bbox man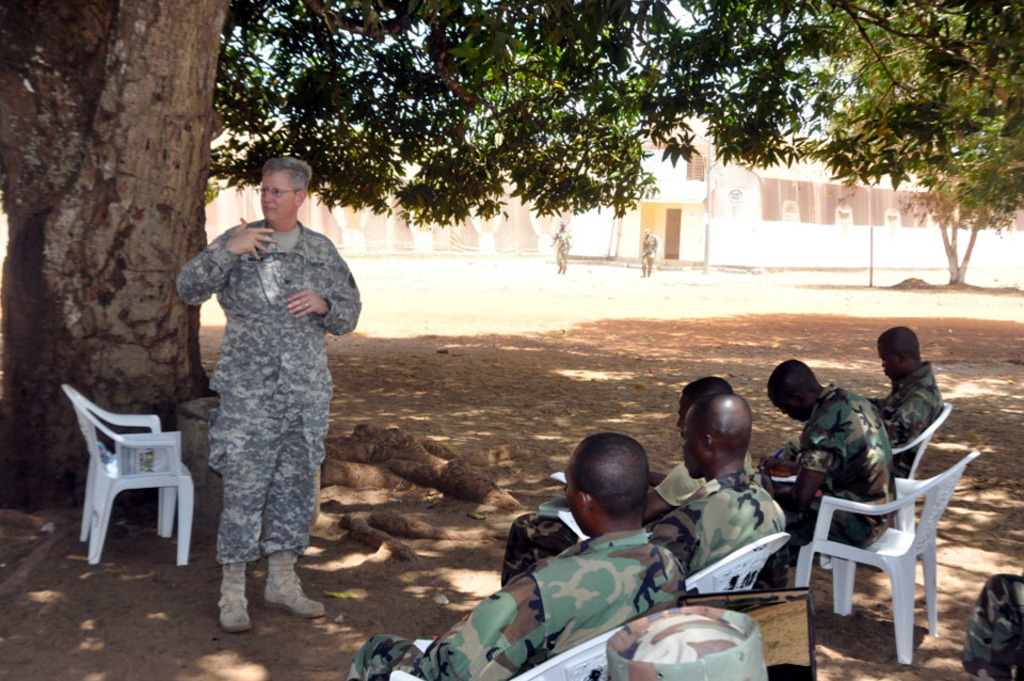
<bbox>960, 575, 1023, 680</bbox>
